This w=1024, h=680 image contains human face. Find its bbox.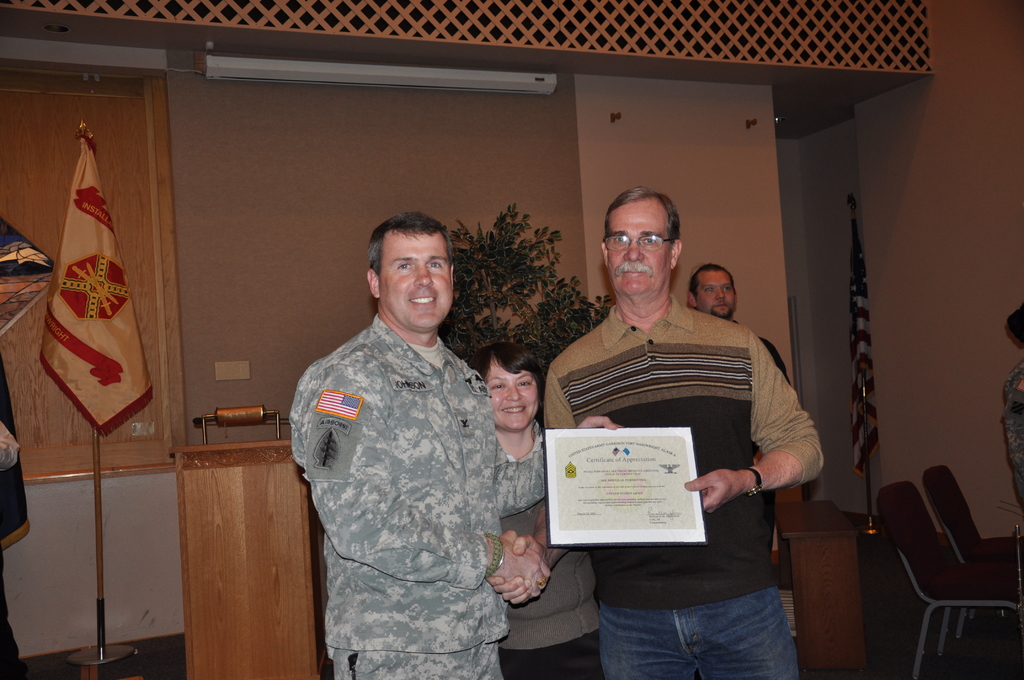
(left=485, top=355, right=536, bottom=428).
